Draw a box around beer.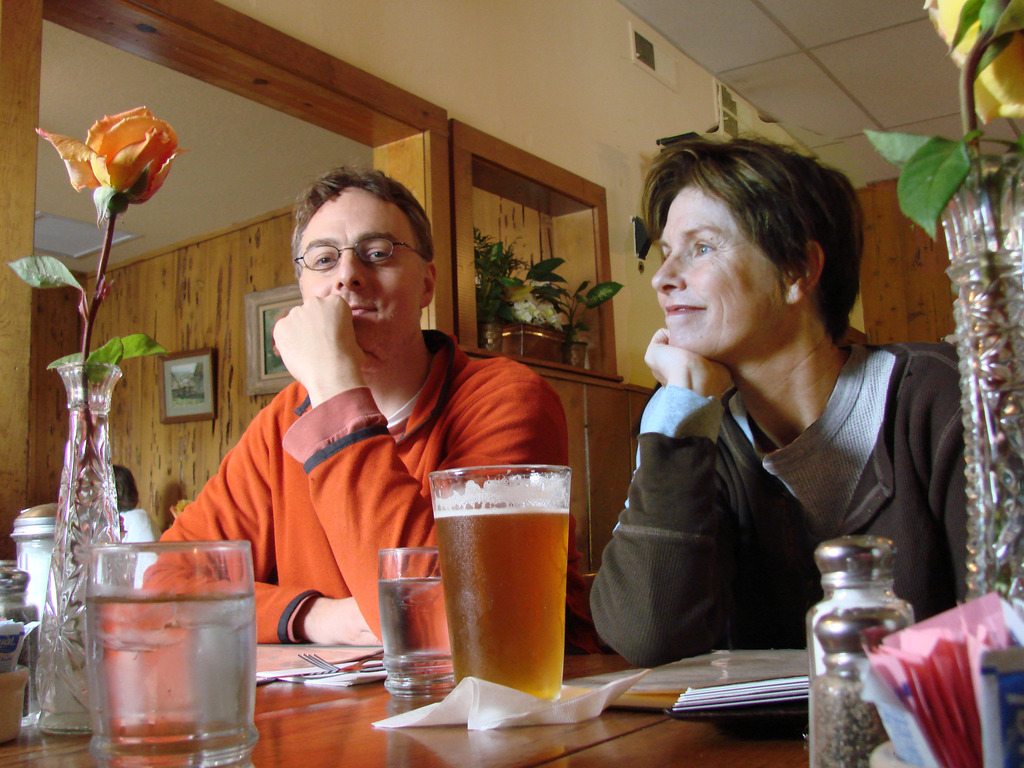
[85, 531, 268, 767].
